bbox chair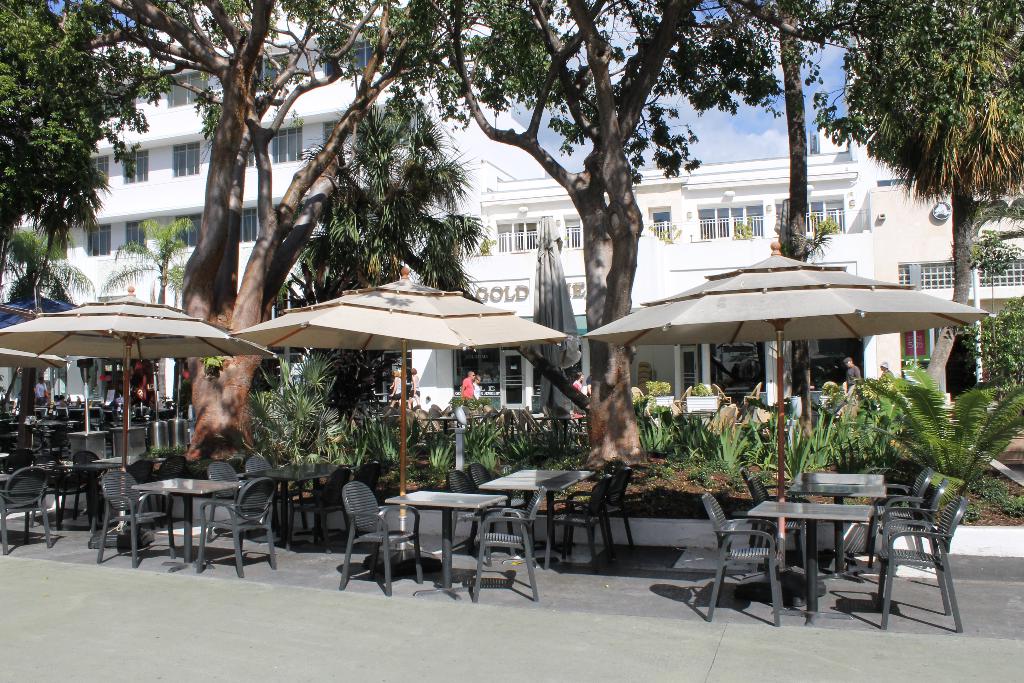
<bbox>291, 466, 357, 552</bbox>
